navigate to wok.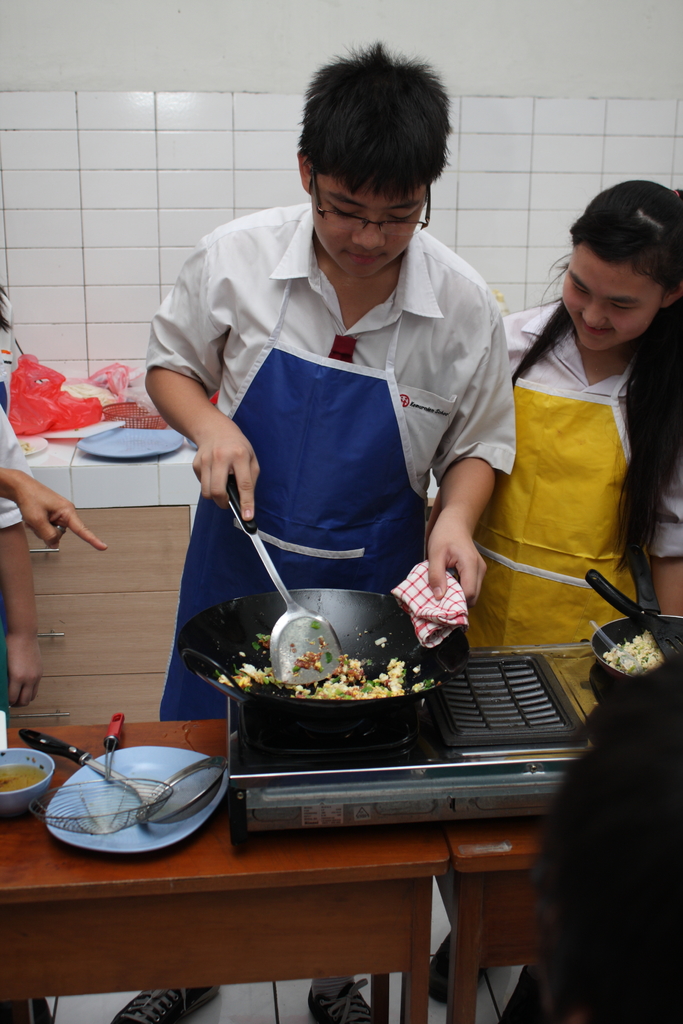
Navigation target: bbox=[594, 608, 674, 706].
